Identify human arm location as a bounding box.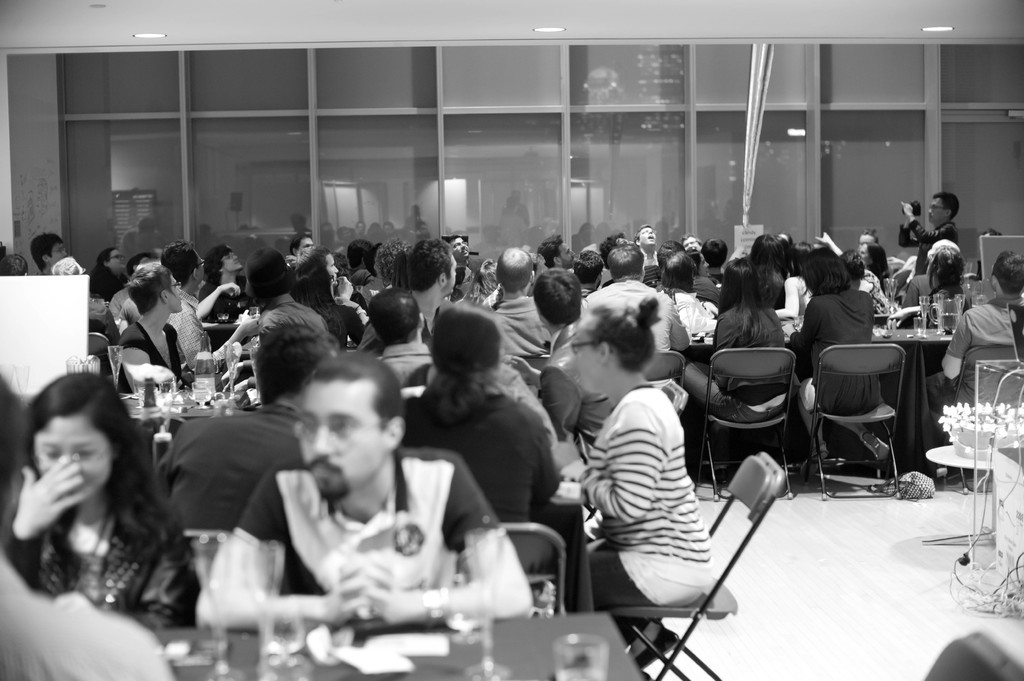
<bbox>192, 479, 390, 625</bbox>.
